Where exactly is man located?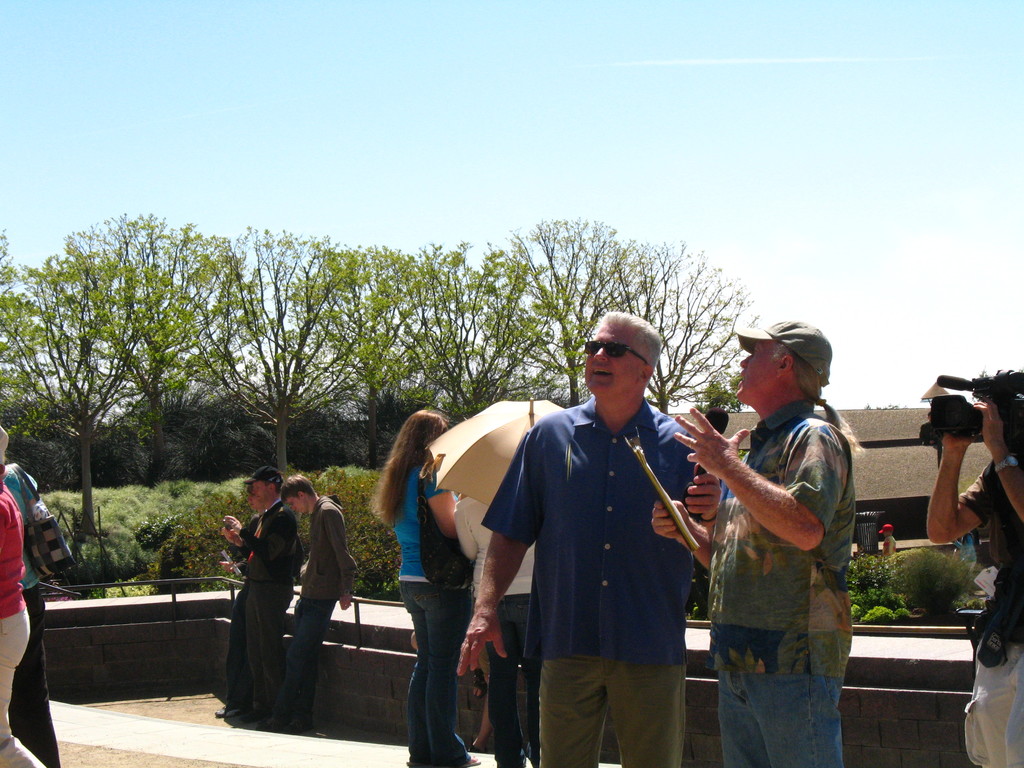
Its bounding box is [left=445, top=307, right=711, bottom=760].
